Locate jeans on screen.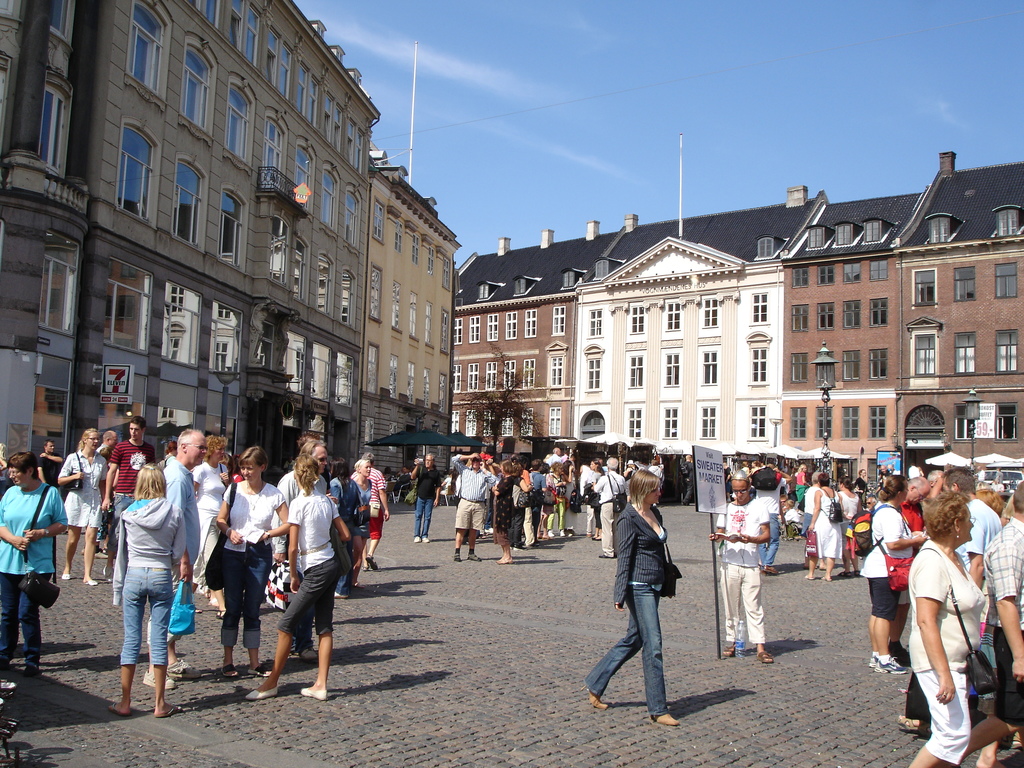
On screen at pyautogui.locateOnScreen(122, 564, 173, 664).
